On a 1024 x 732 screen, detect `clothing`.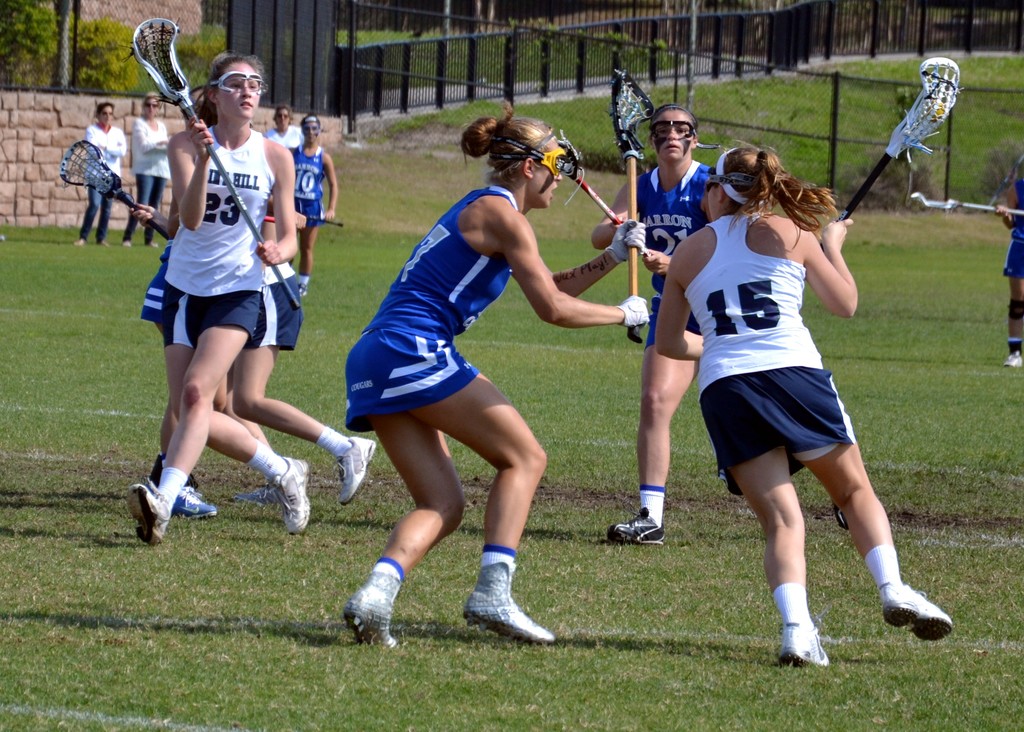
(265,125,302,155).
